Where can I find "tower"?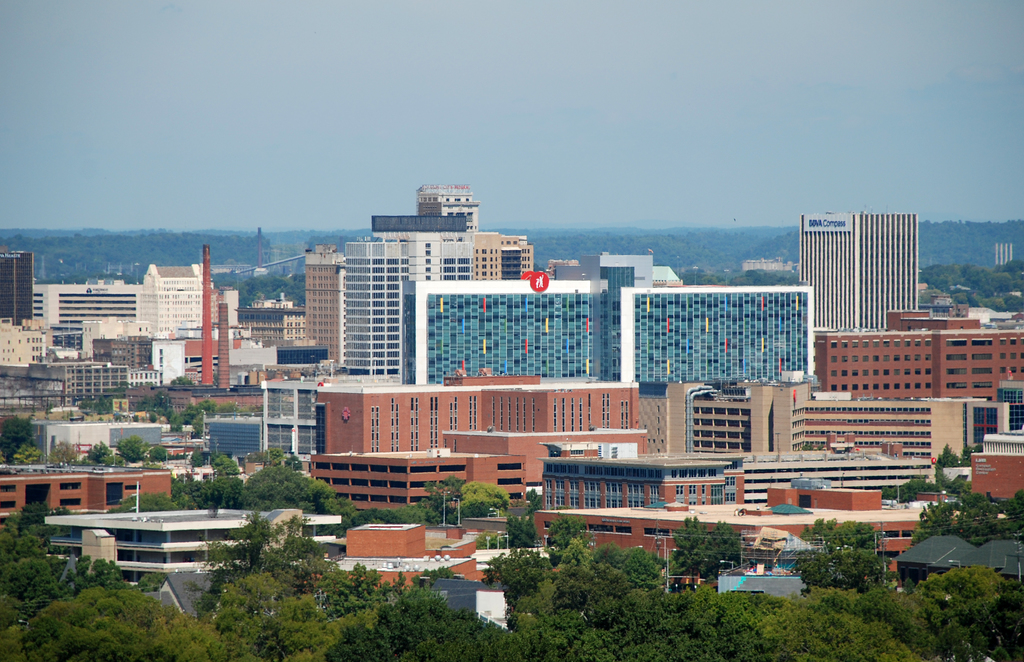
You can find it at pyautogui.locateOnScreen(338, 238, 476, 377).
